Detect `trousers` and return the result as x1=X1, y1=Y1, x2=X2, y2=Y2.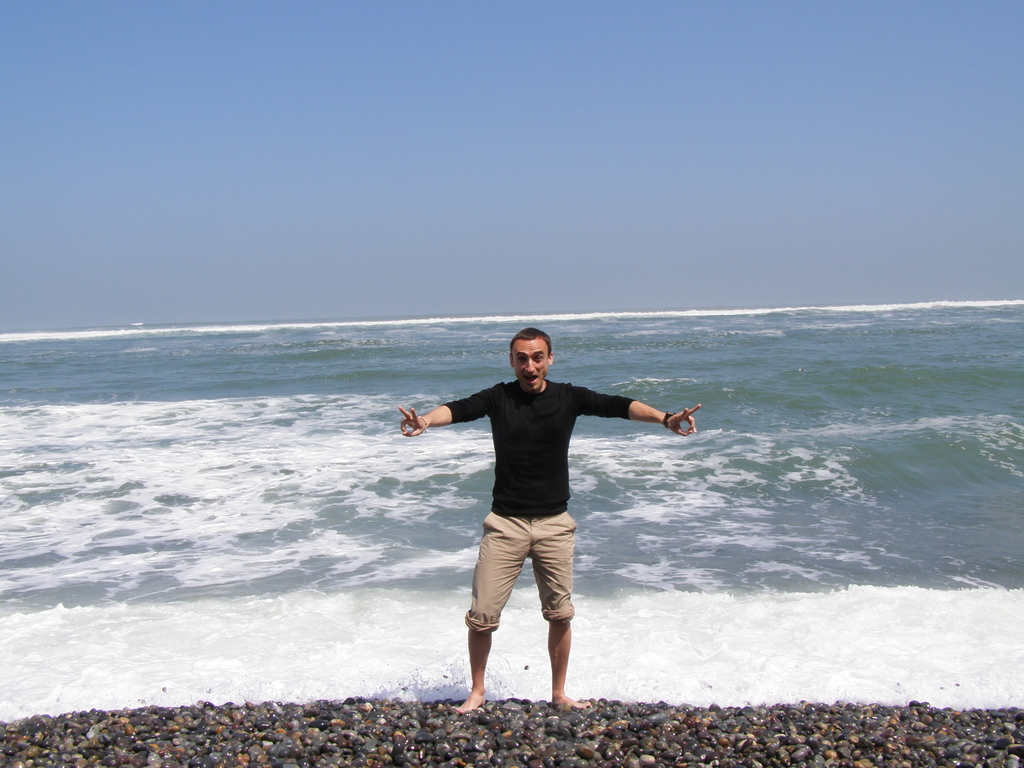
x1=447, y1=484, x2=641, y2=657.
